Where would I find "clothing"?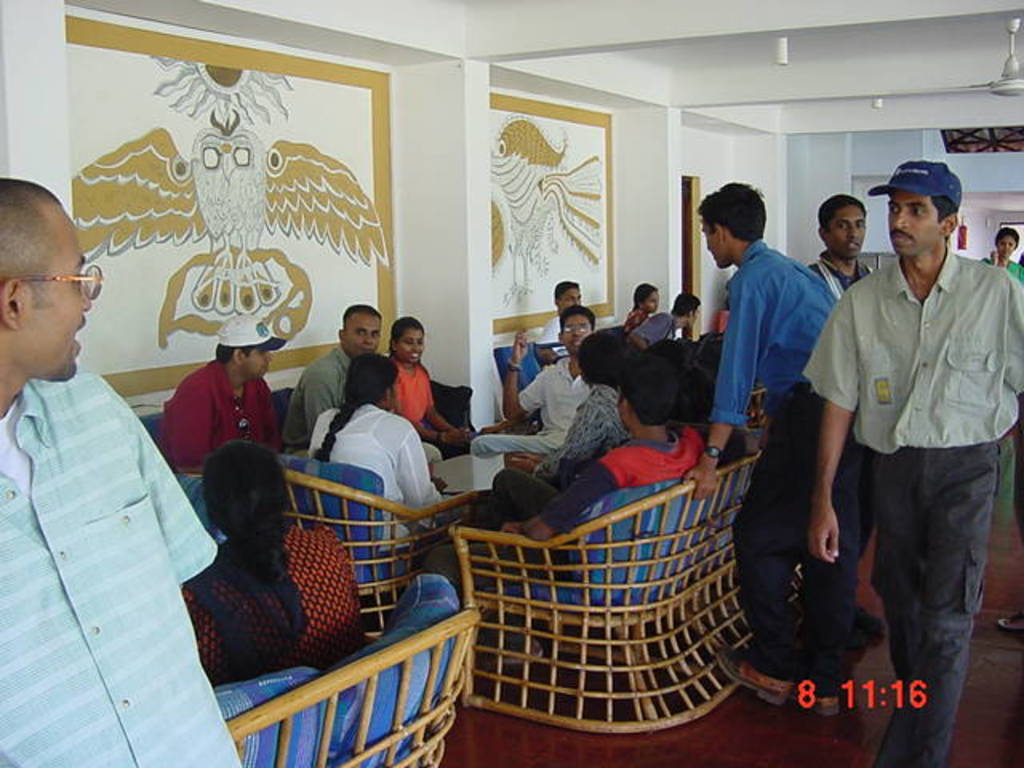
At 176,525,368,678.
